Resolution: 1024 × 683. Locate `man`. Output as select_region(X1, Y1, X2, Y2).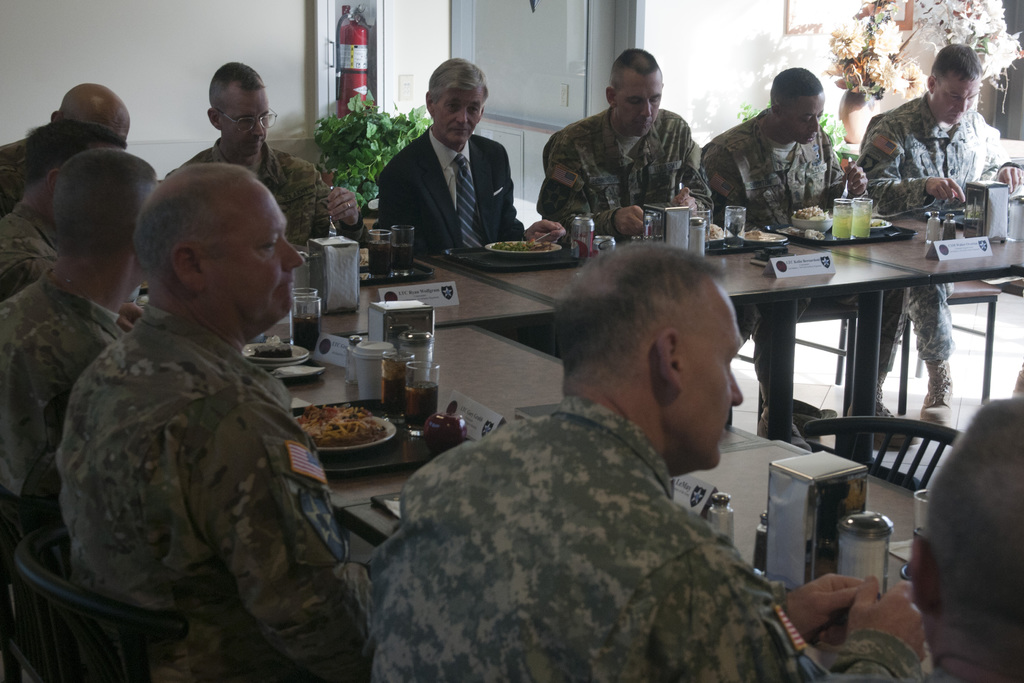
select_region(531, 49, 714, 239).
